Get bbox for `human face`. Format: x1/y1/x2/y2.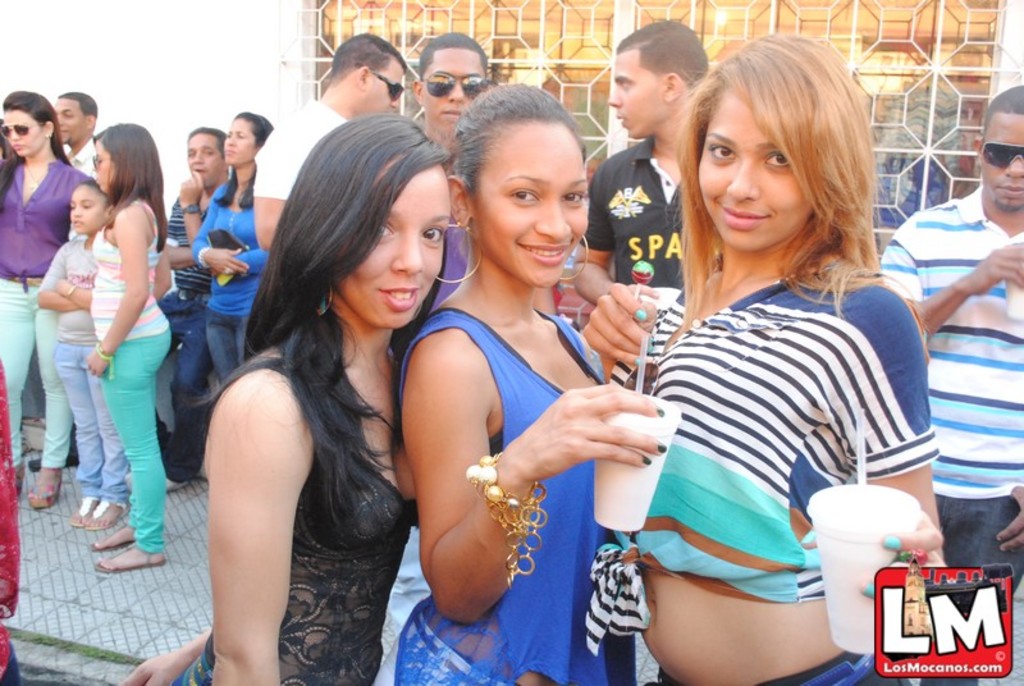
0/106/40/159.
